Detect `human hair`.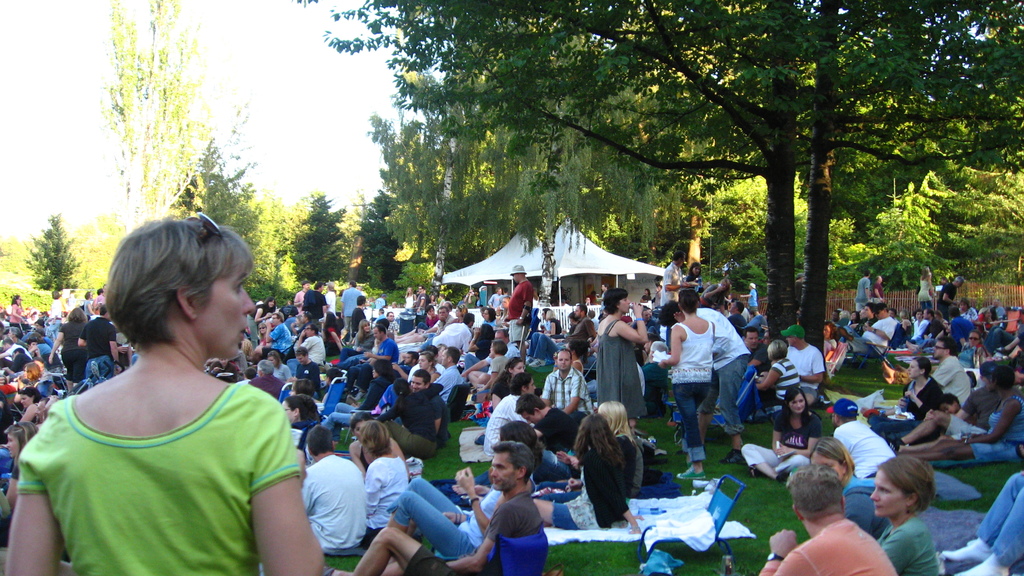
Detected at bbox(104, 210, 255, 349).
